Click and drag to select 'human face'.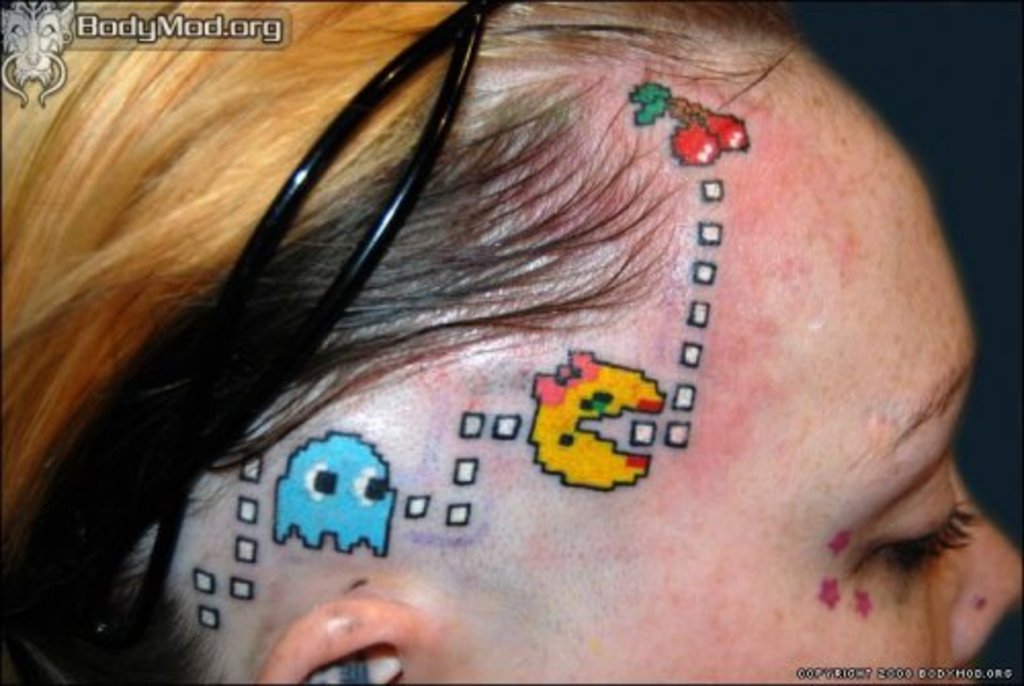
Selection: [x1=446, y1=49, x2=1022, y2=682].
